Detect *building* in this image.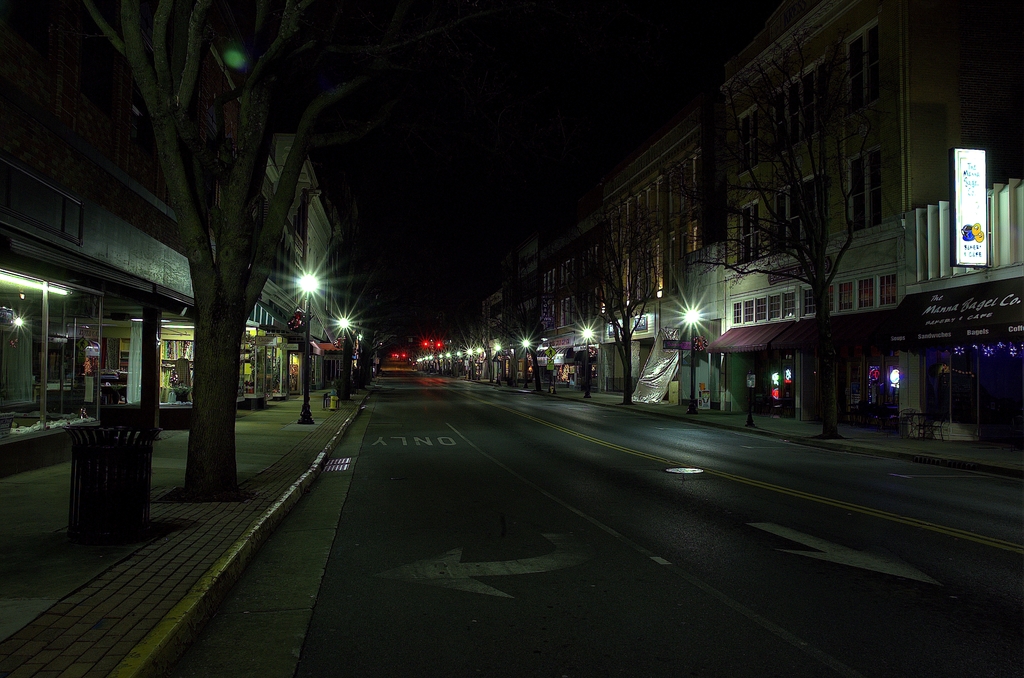
Detection: x1=446 y1=0 x2=1023 y2=475.
